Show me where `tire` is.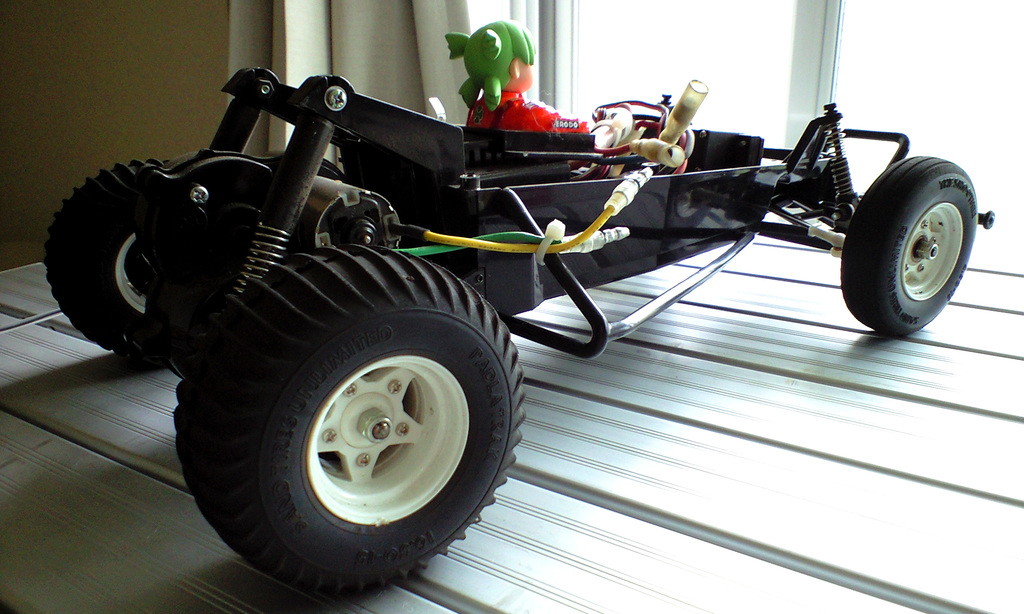
`tire` is at (left=842, top=155, right=977, bottom=336).
